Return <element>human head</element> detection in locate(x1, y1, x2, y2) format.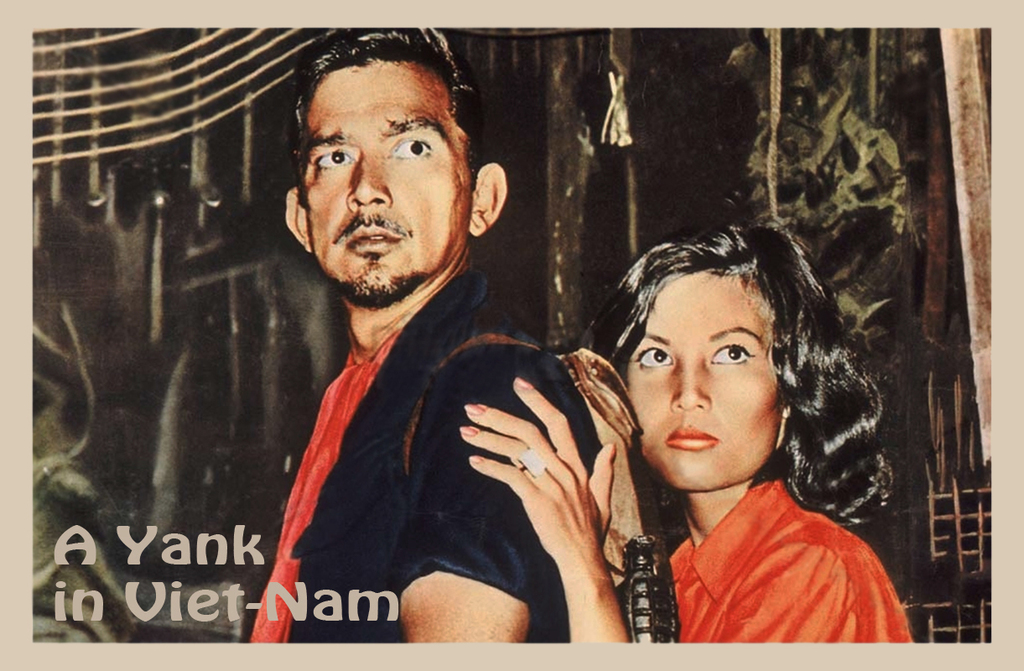
locate(599, 223, 833, 496).
